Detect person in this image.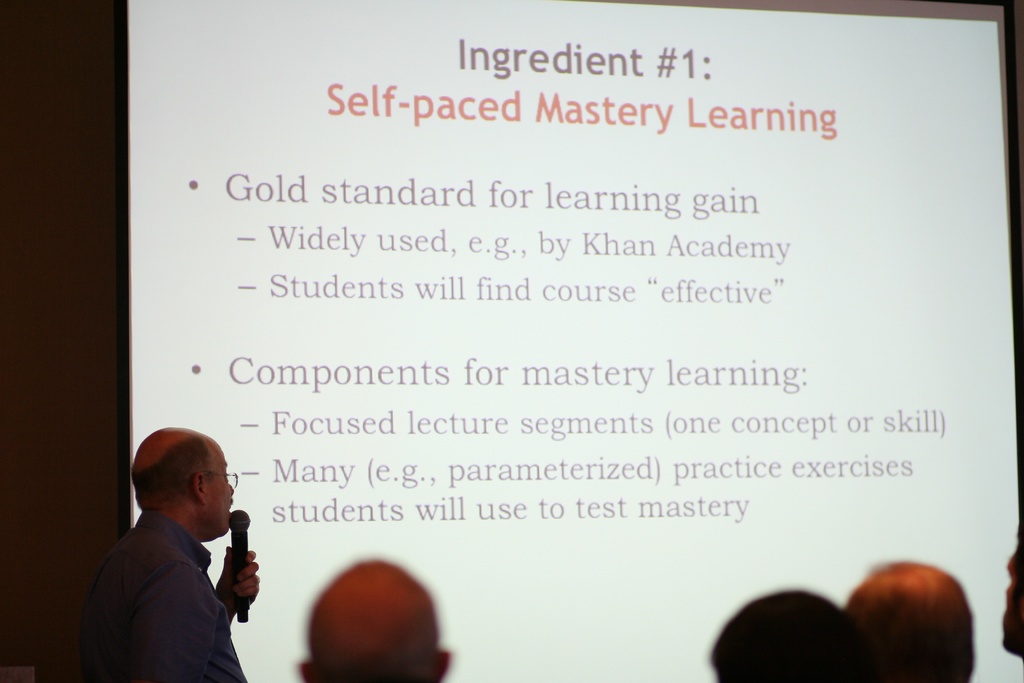
Detection: <bbox>307, 562, 454, 682</bbox>.
